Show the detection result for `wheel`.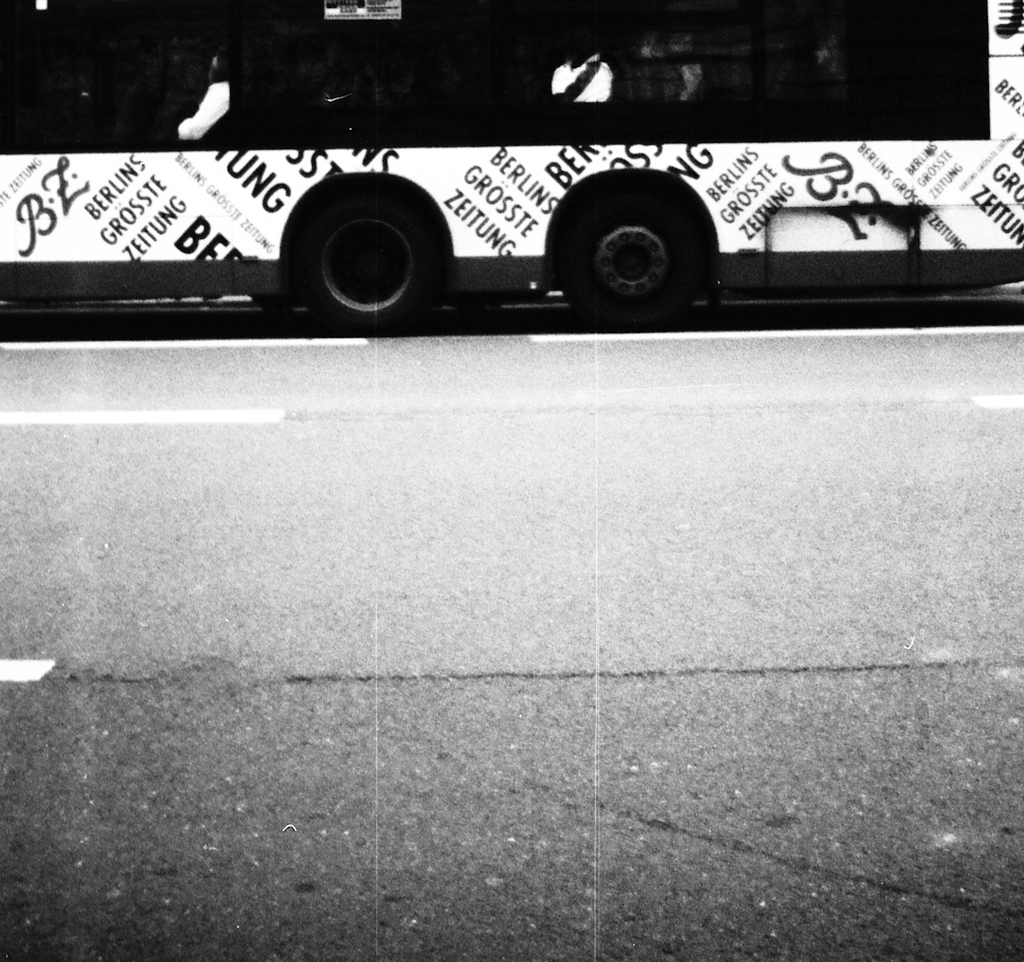
(x1=553, y1=174, x2=710, y2=336).
